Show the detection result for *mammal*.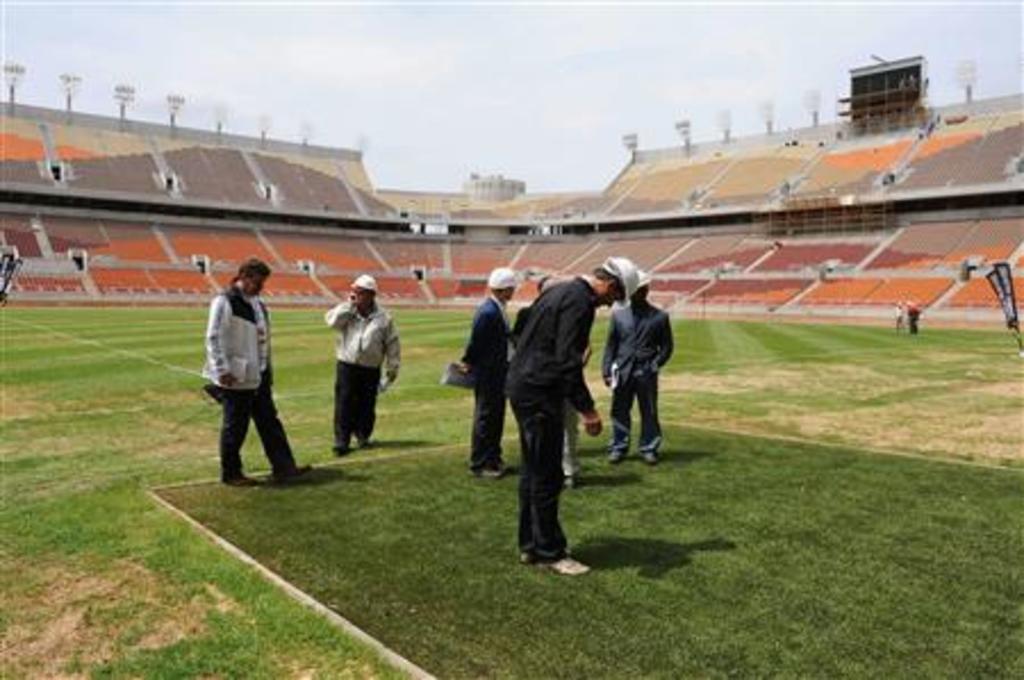
[462, 268, 519, 482].
